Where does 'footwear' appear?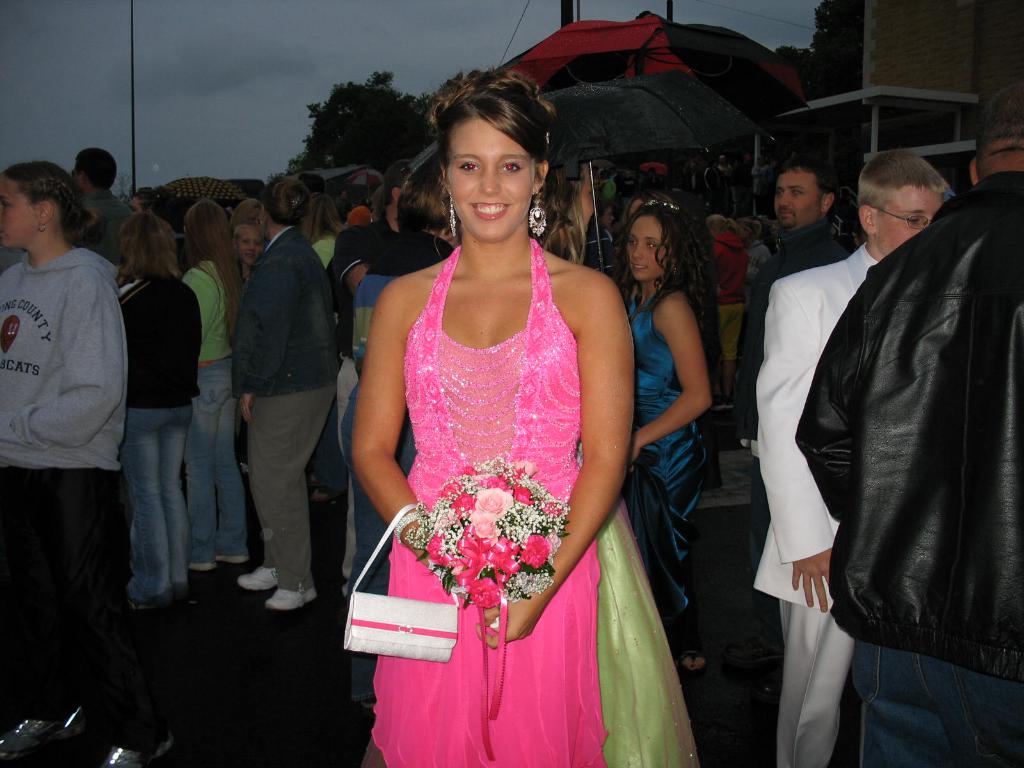
Appears at Rect(108, 726, 173, 767).
